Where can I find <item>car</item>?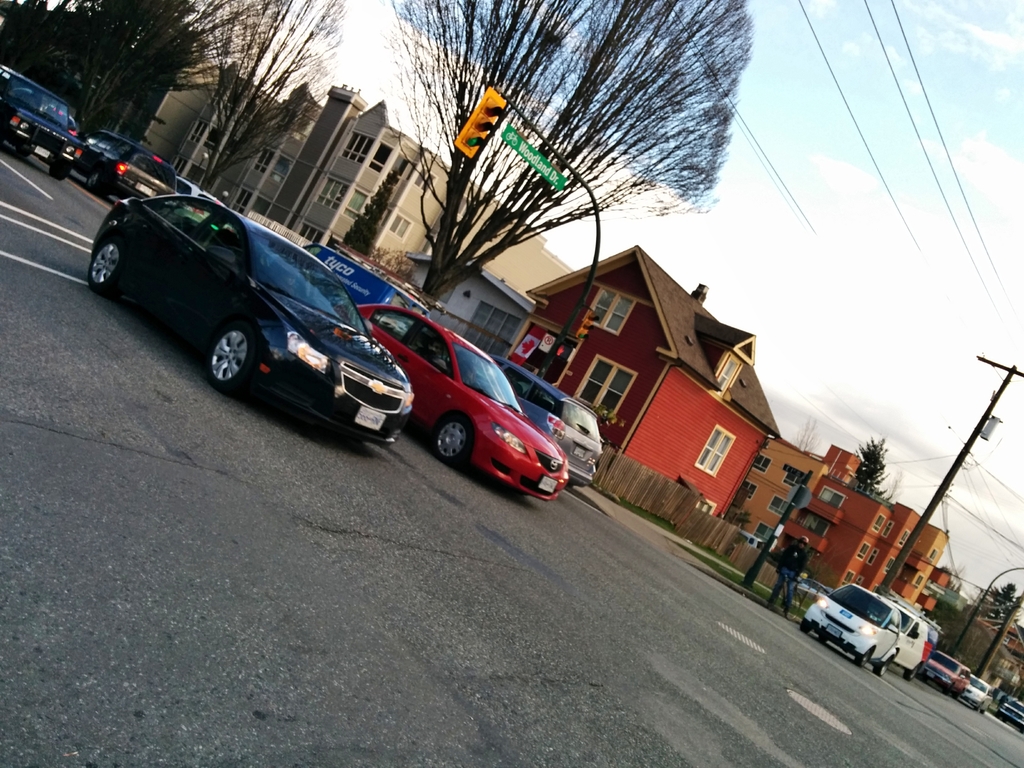
You can find it at rect(794, 590, 897, 683).
